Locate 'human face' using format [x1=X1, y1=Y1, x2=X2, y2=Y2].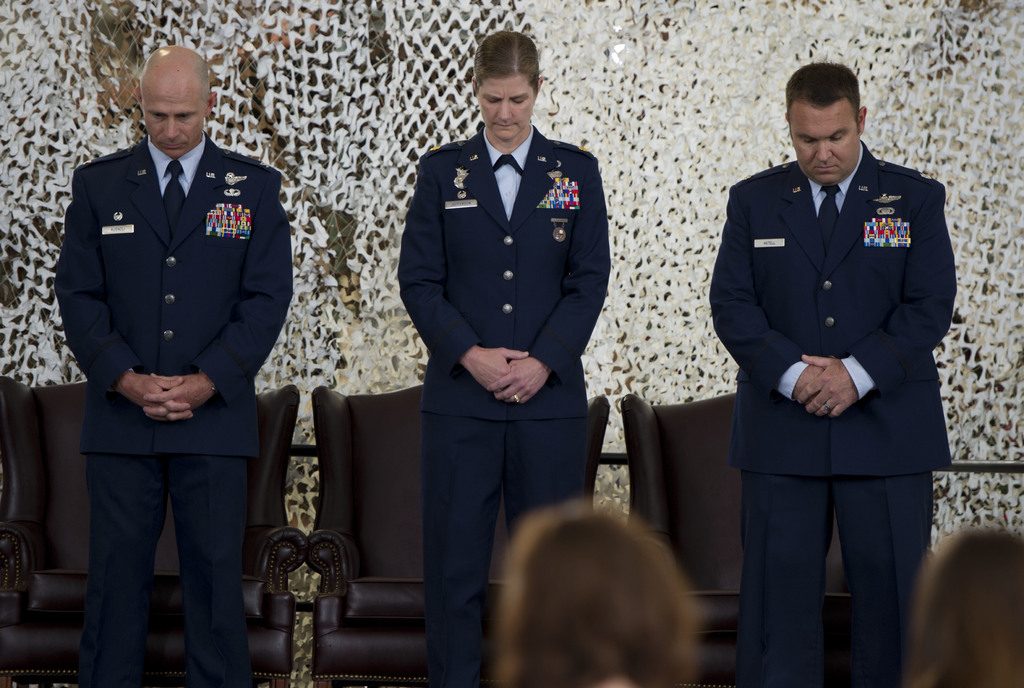
[x1=477, y1=74, x2=533, y2=142].
